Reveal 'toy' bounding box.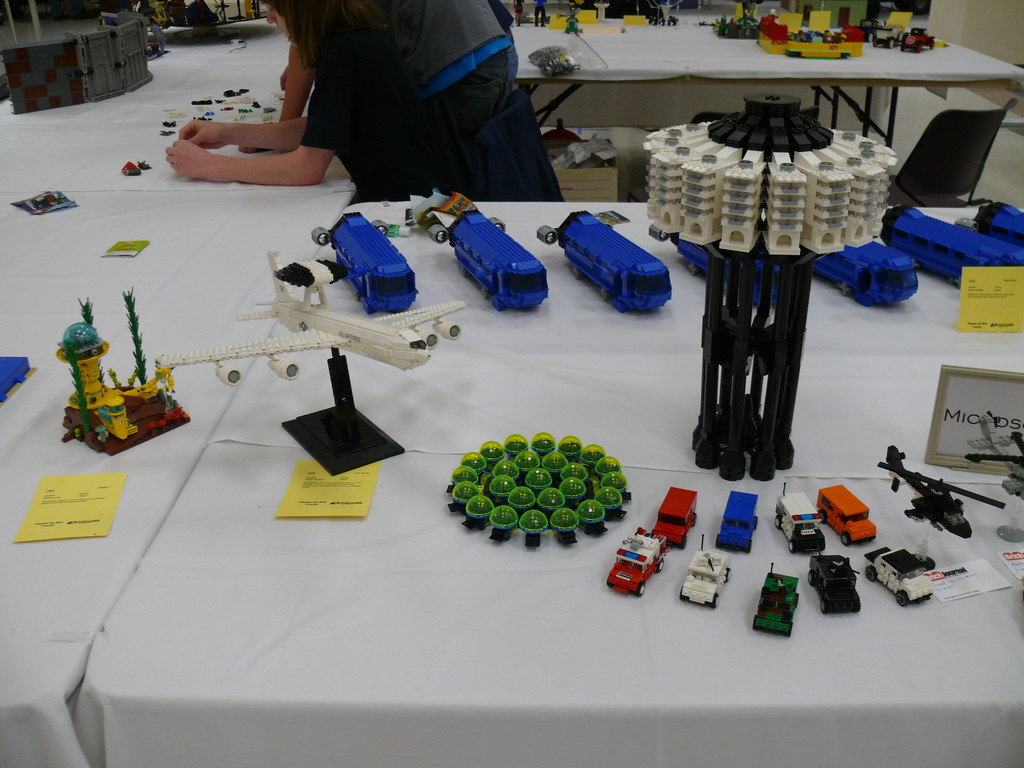
Revealed: 524/42/578/74.
